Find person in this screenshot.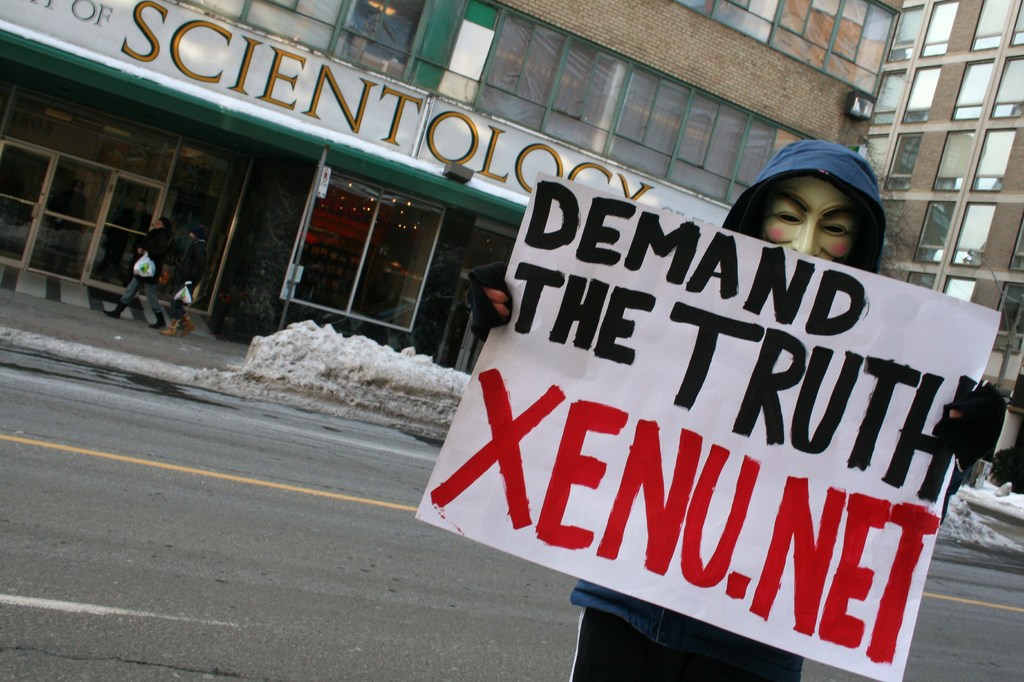
The bounding box for person is 468/146/1008/681.
